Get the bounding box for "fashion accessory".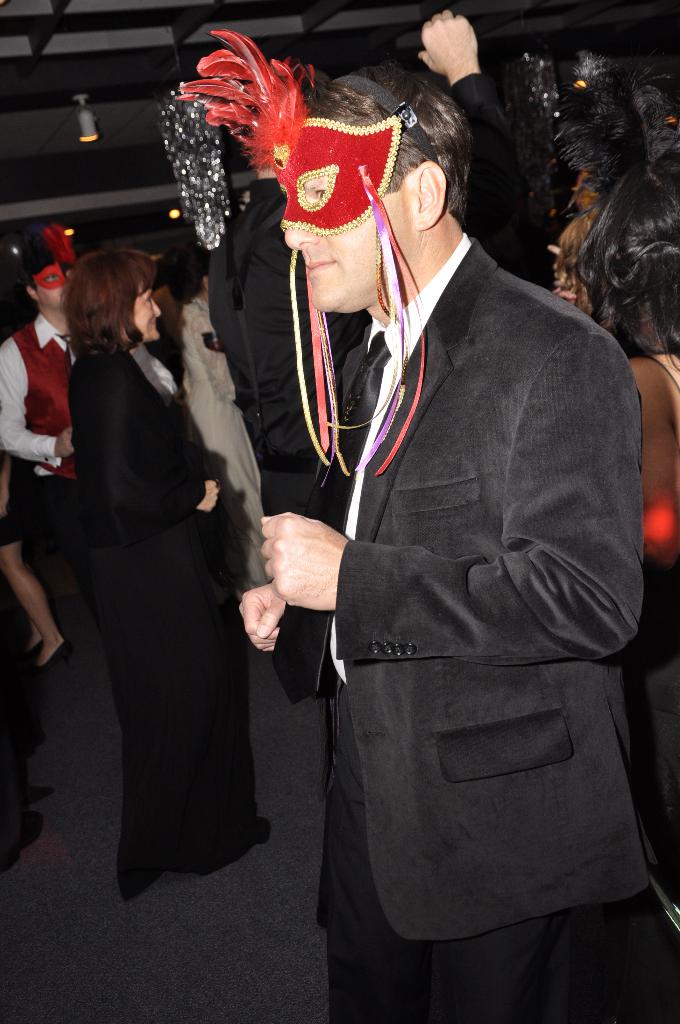
<region>30, 225, 81, 290</region>.
